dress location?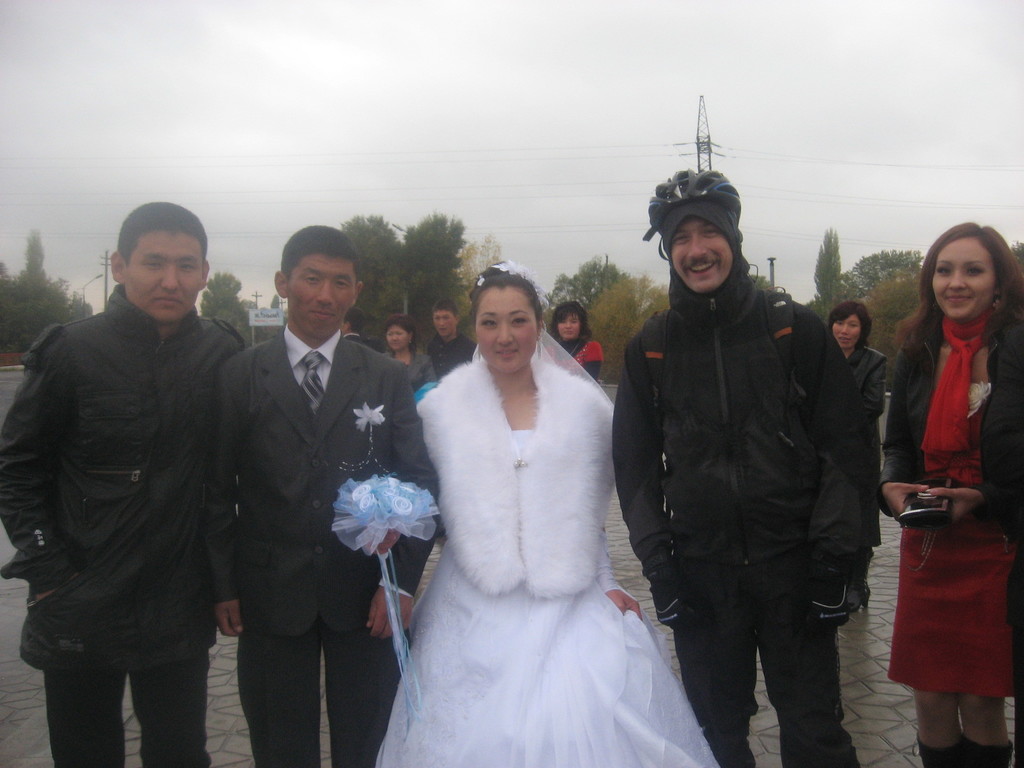
select_region(367, 344, 723, 767)
